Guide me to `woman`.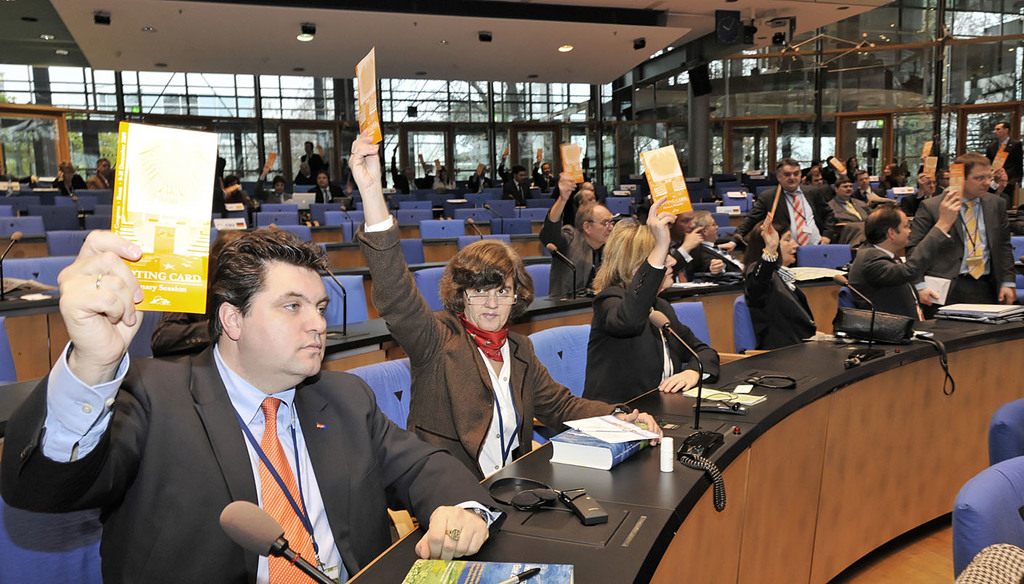
Guidance: x1=880, y1=160, x2=913, y2=194.
